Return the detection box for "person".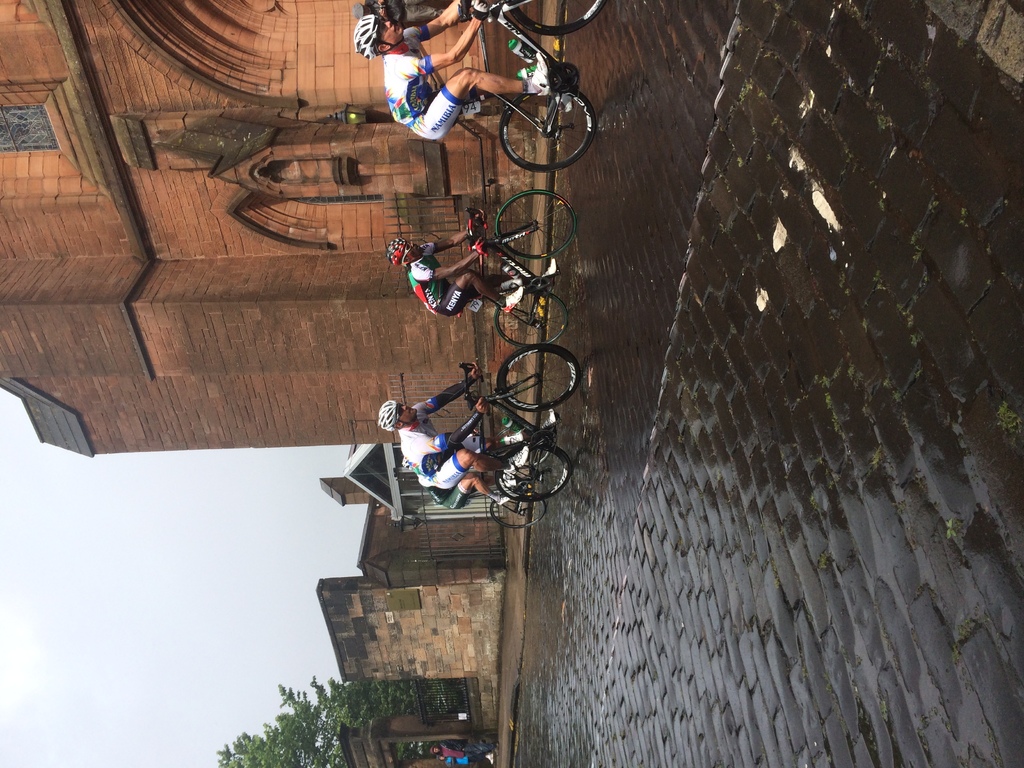
<region>349, 0, 550, 140</region>.
